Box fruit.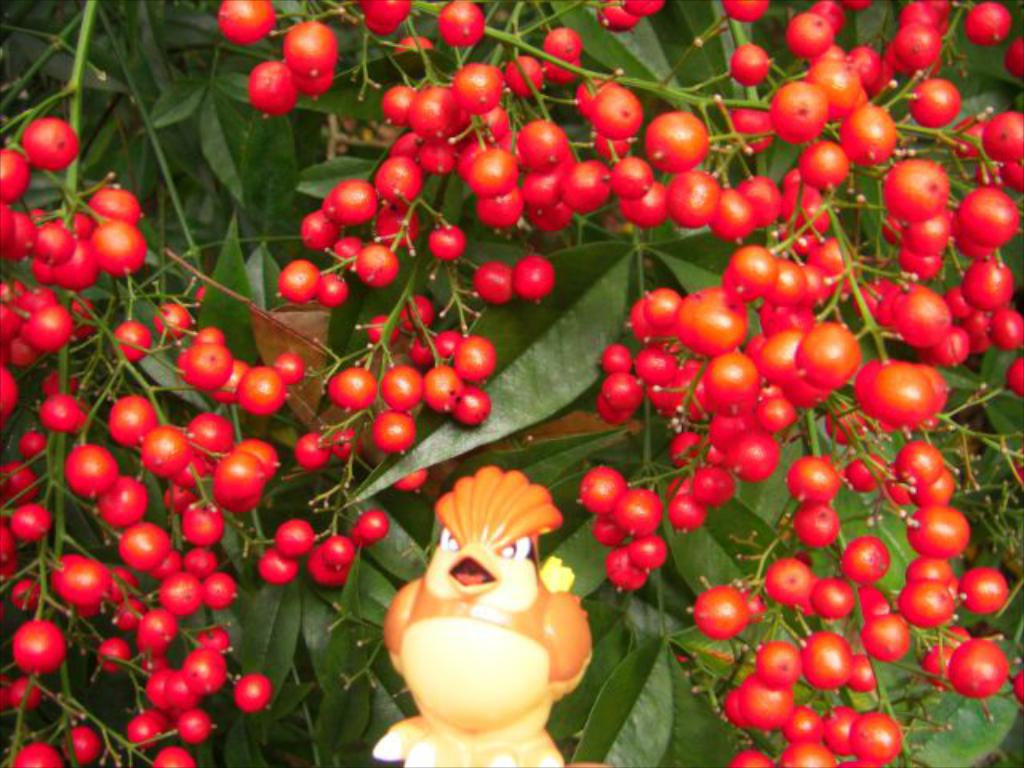
x1=10 y1=618 x2=69 y2=677.
